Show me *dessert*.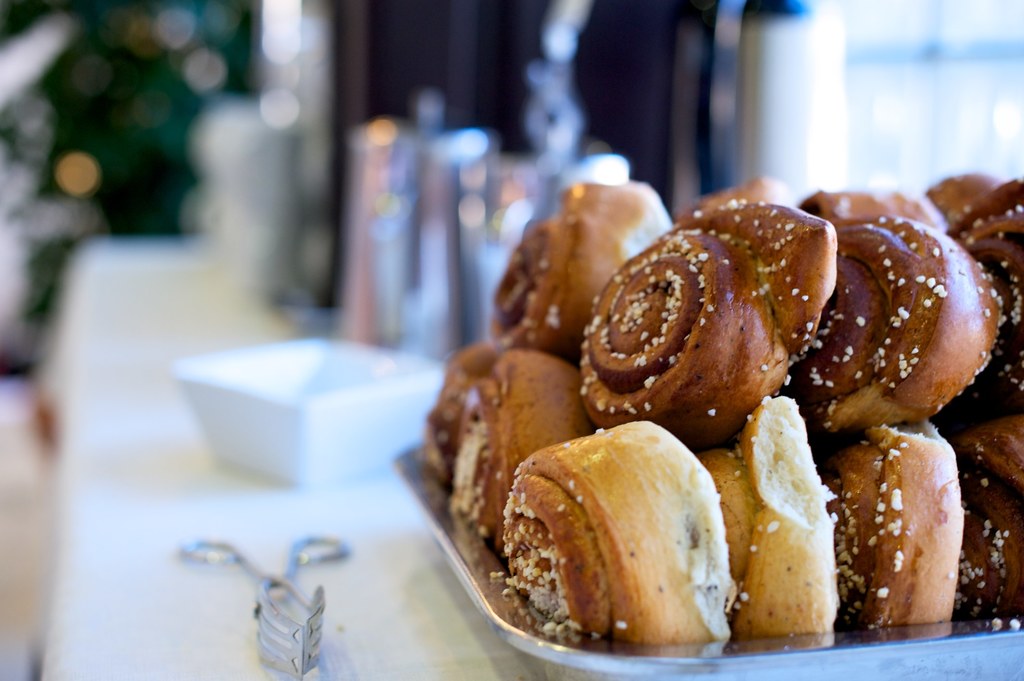
*dessert* is here: (499, 424, 741, 653).
